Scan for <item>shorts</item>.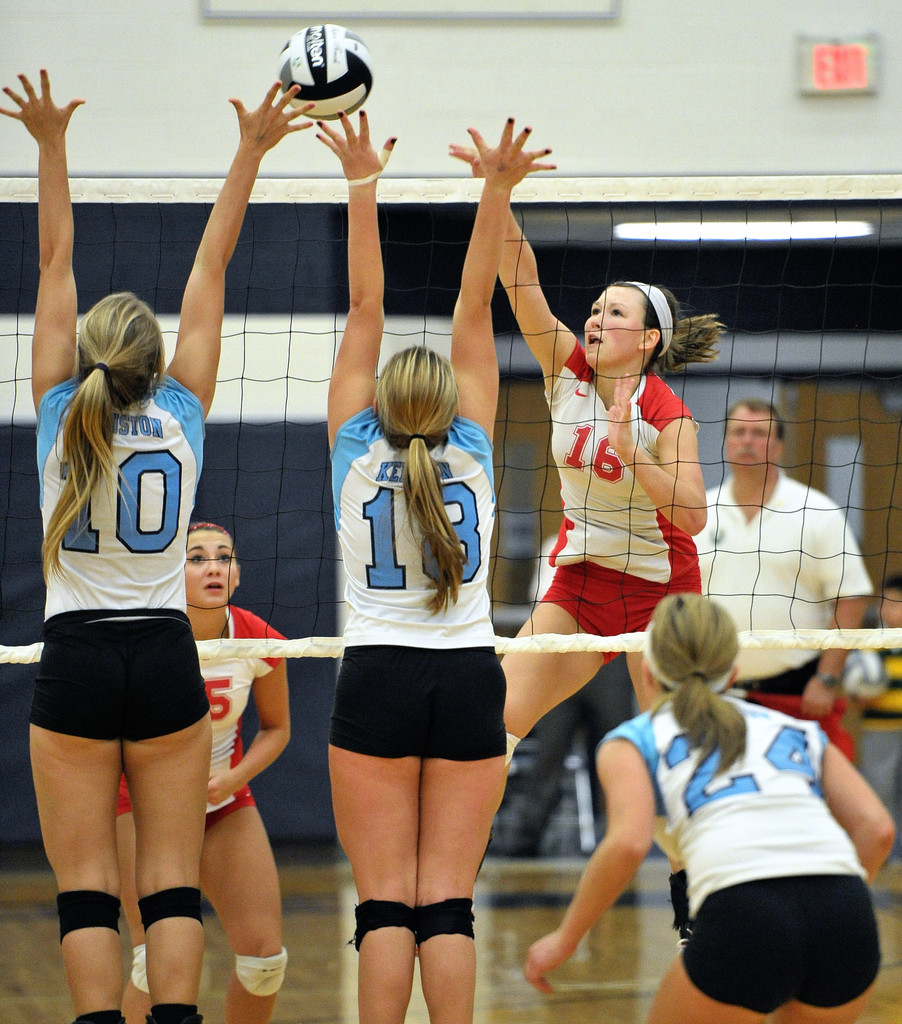
Scan result: x1=115 y1=783 x2=261 y2=810.
